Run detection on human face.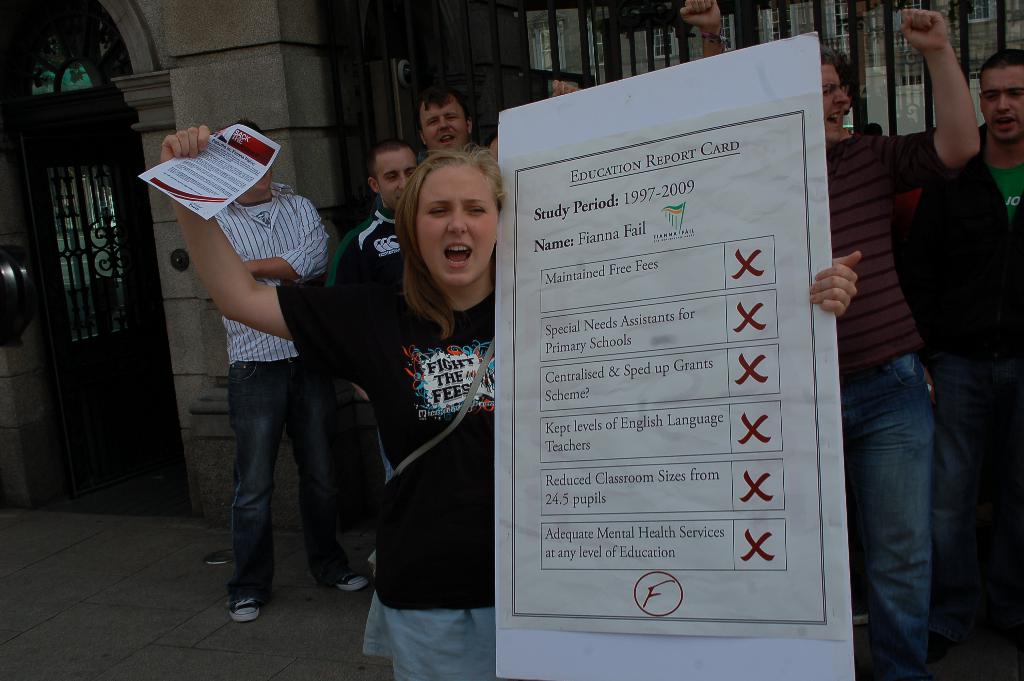
Result: (375,146,419,210).
